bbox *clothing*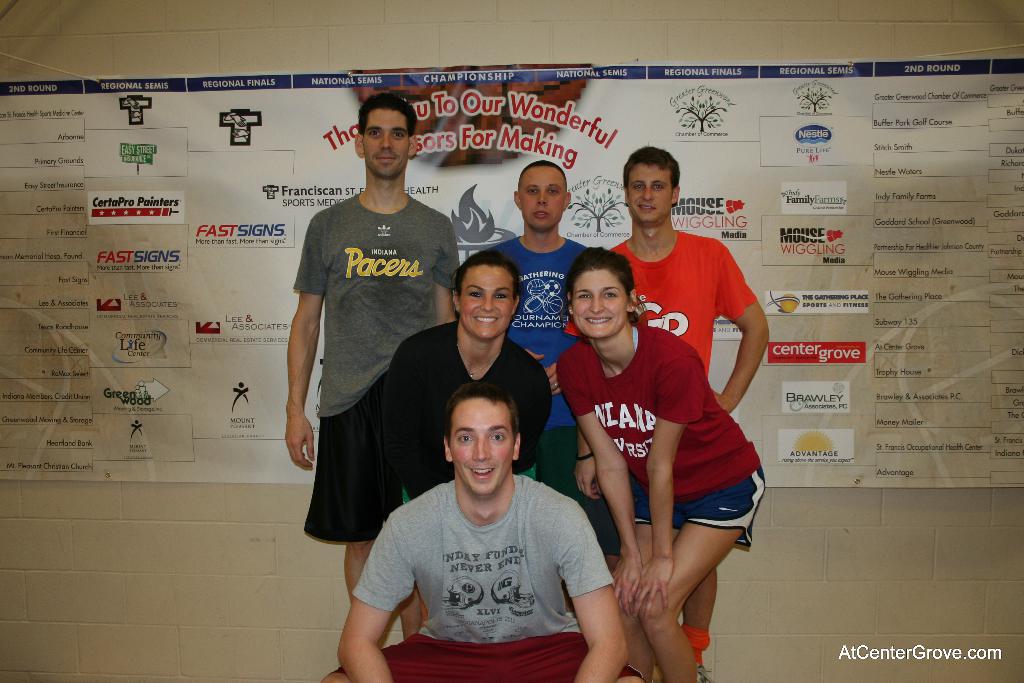
<region>611, 237, 758, 378</region>
